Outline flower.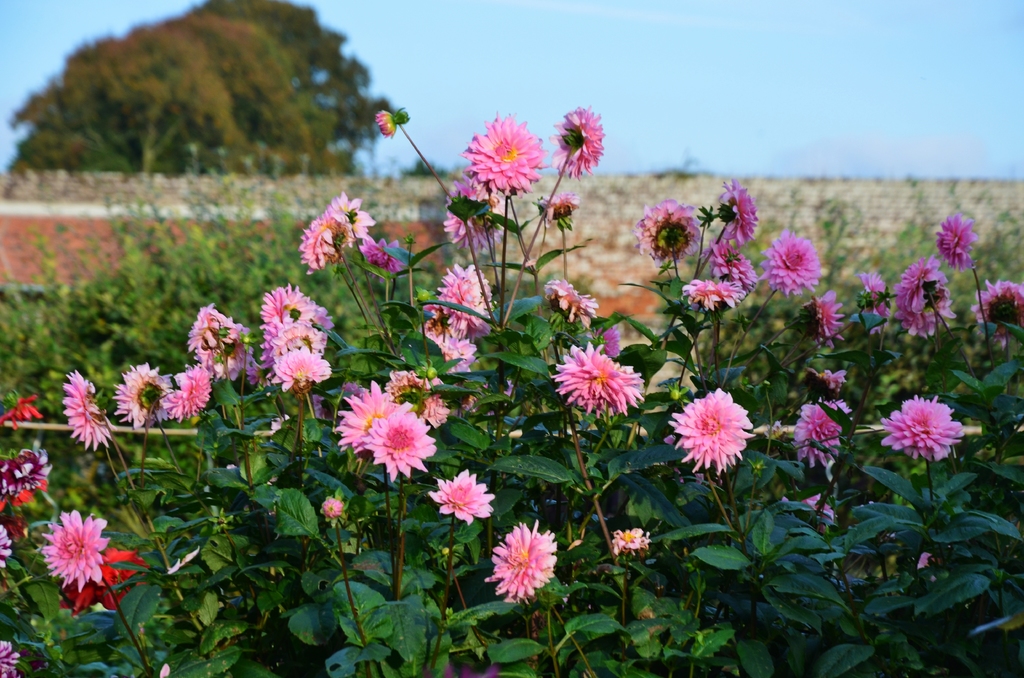
Outline: [483,521,556,605].
